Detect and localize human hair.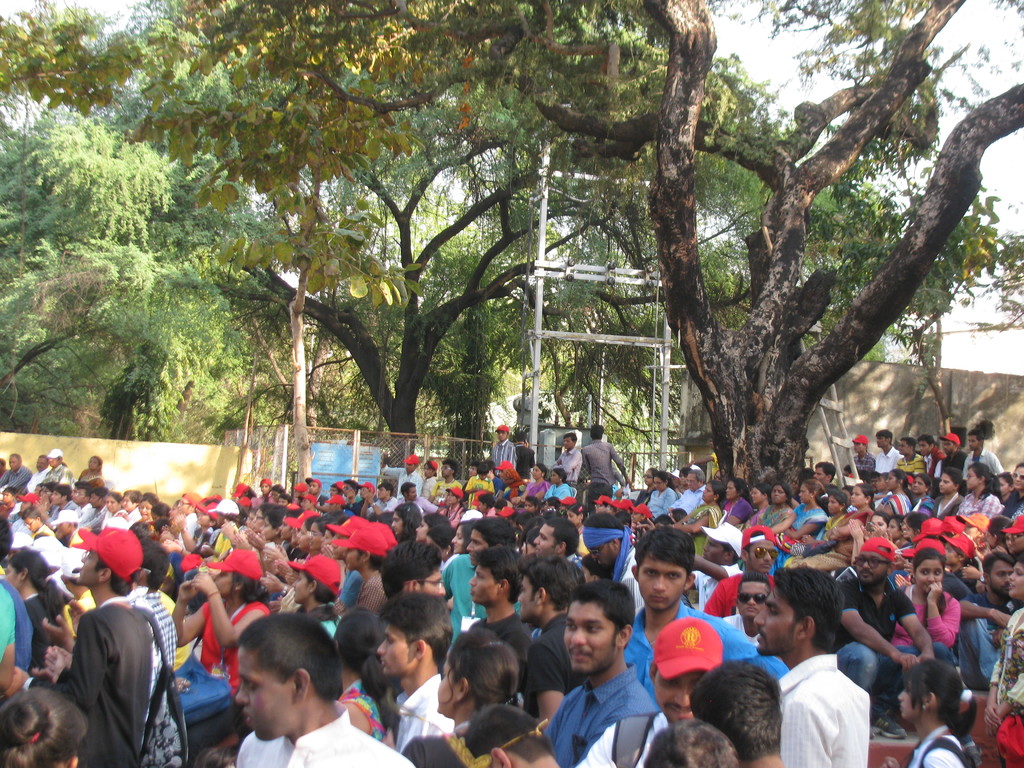
Localized at bbox=(95, 486, 106, 504).
